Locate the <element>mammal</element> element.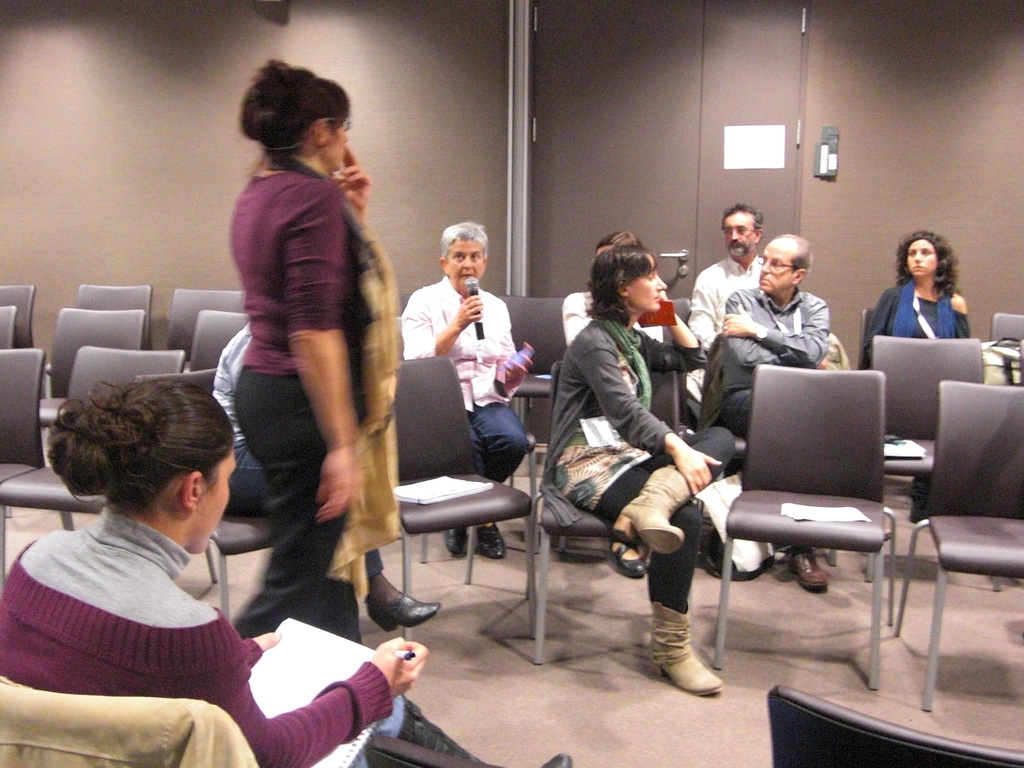
Element bbox: (549,240,737,695).
